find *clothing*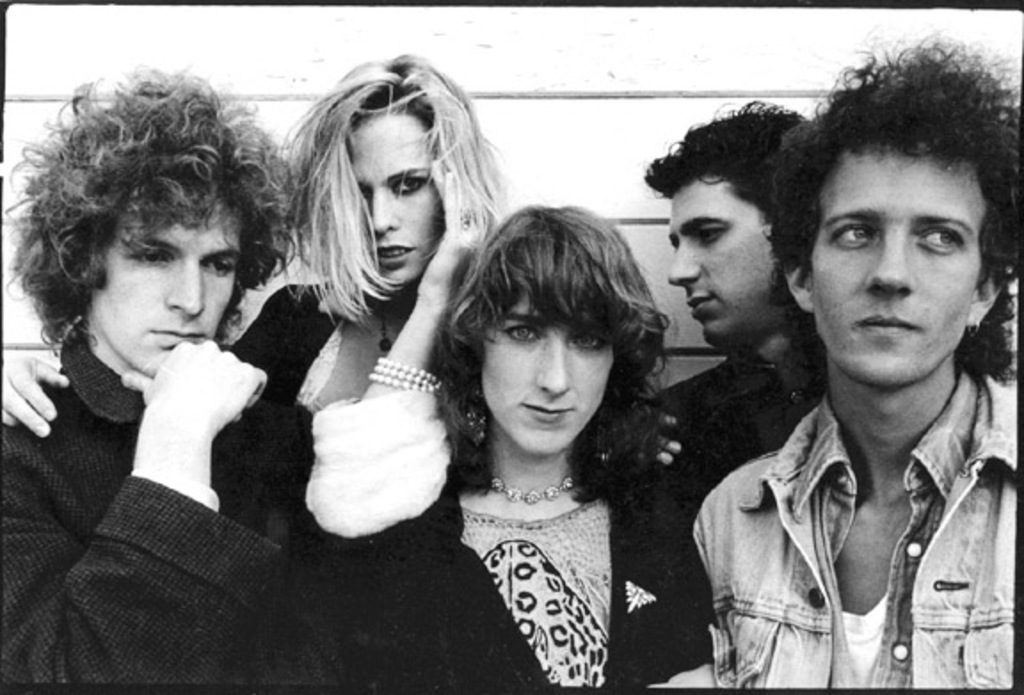
{"left": 695, "top": 370, "right": 1019, "bottom": 693}
